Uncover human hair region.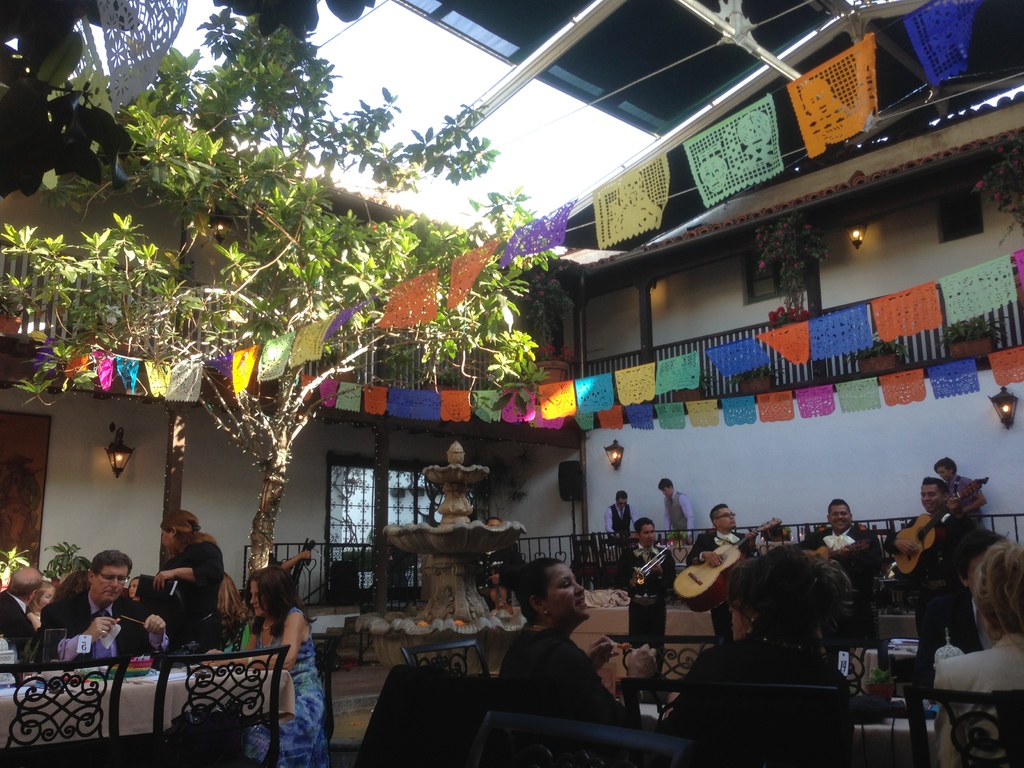
Uncovered: box(159, 508, 221, 549).
